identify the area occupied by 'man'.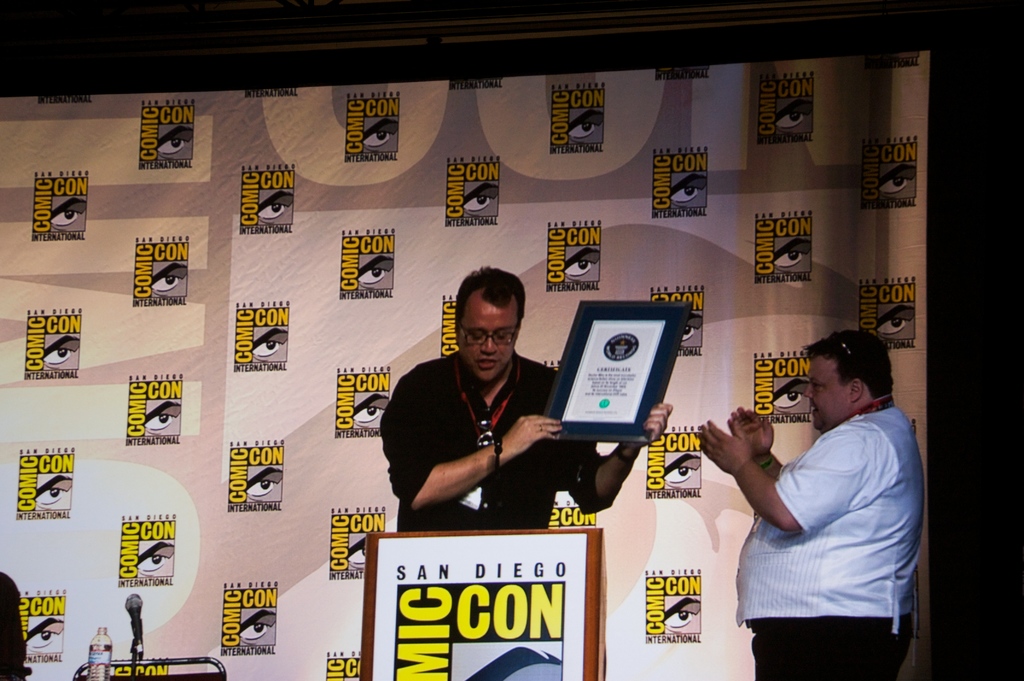
Area: [x1=0, y1=565, x2=35, y2=680].
